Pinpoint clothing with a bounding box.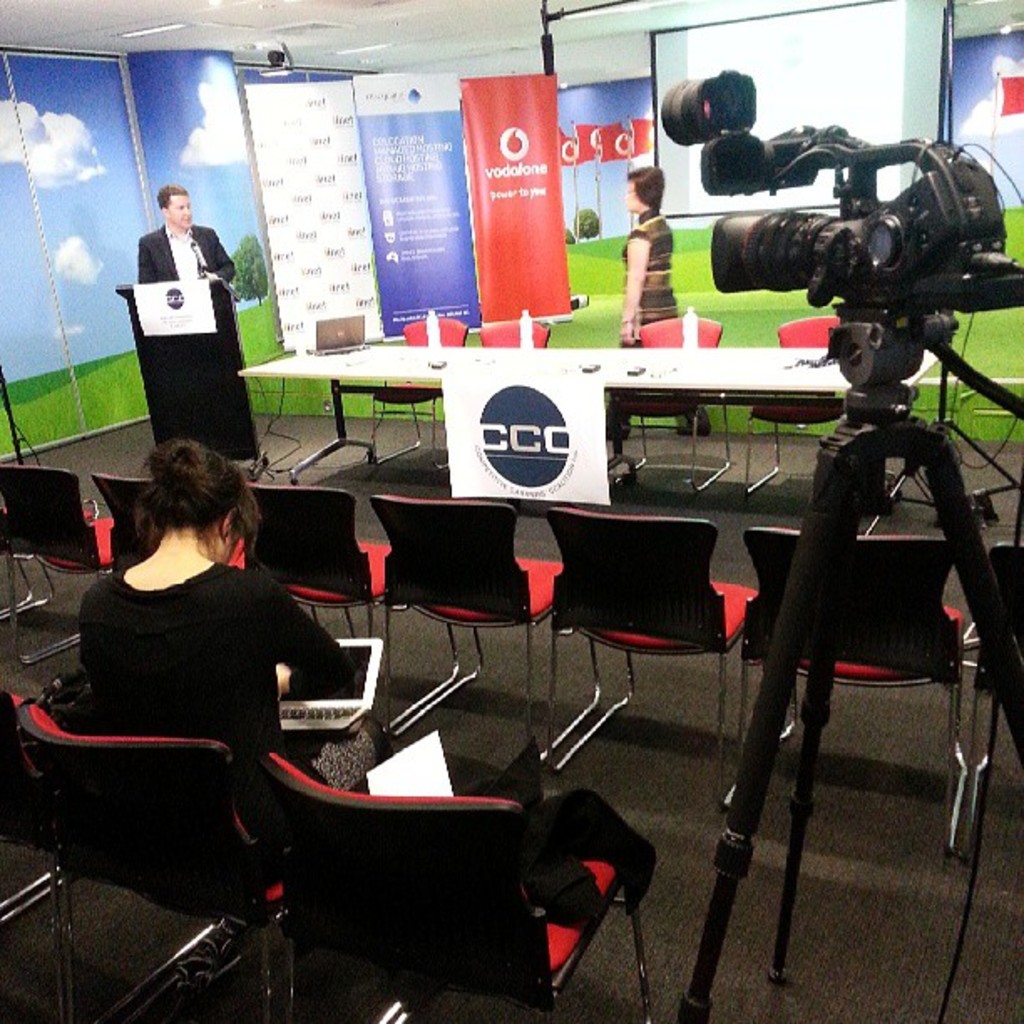
<region>70, 562, 350, 771</region>.
